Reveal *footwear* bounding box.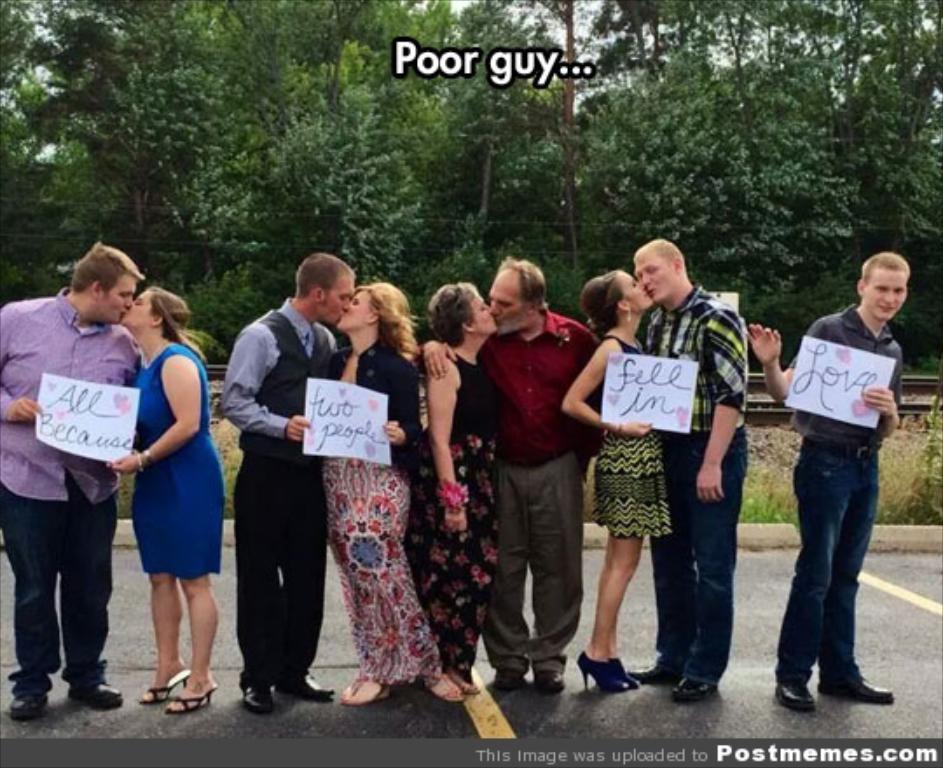
Revealed: 819 677 891 705.
